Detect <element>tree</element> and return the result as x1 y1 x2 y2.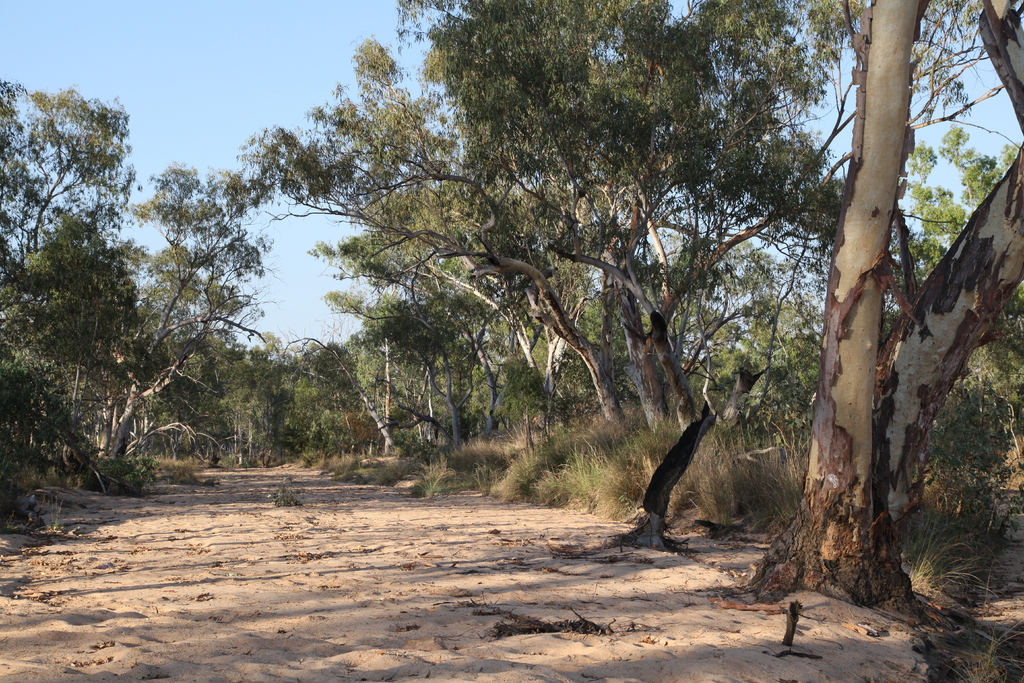
0 74 149 509.
